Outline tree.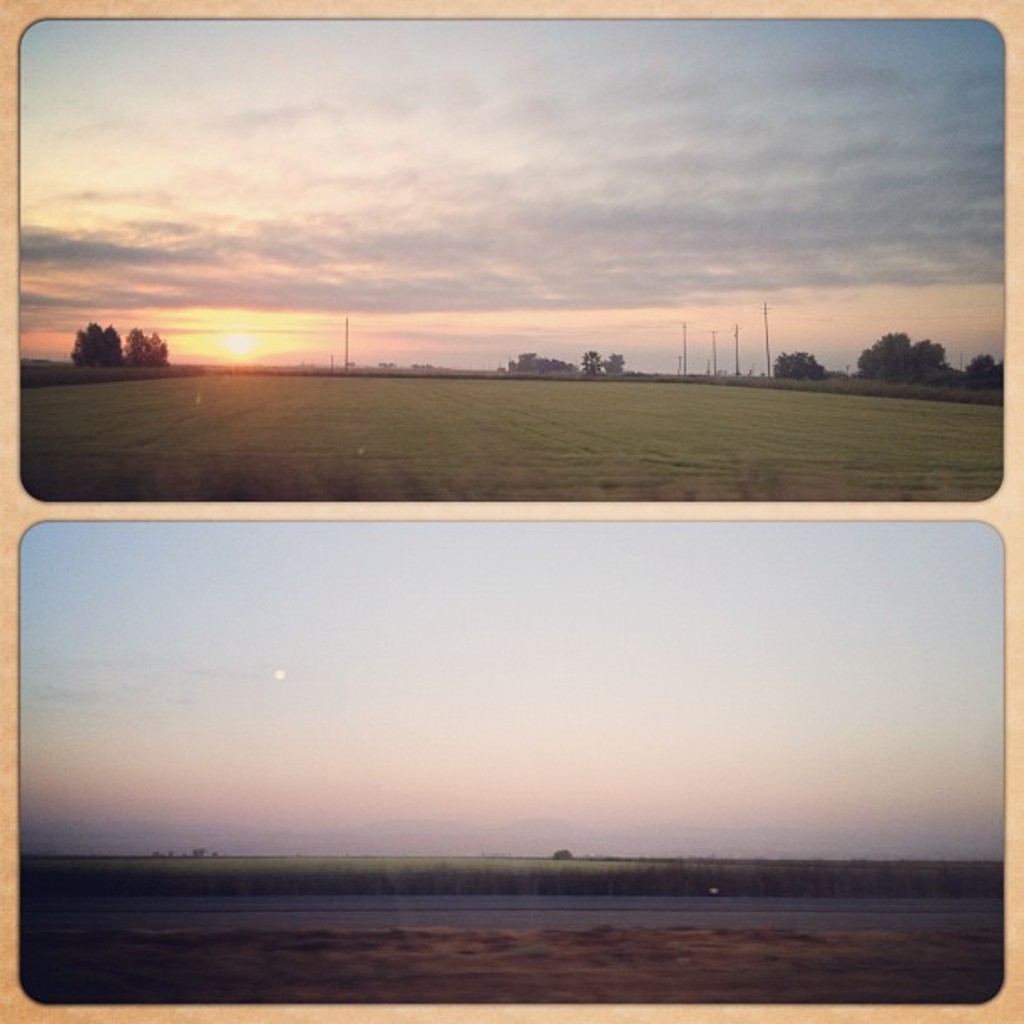
Outline: x1=512, y1=348, x2=577, y2=373.
